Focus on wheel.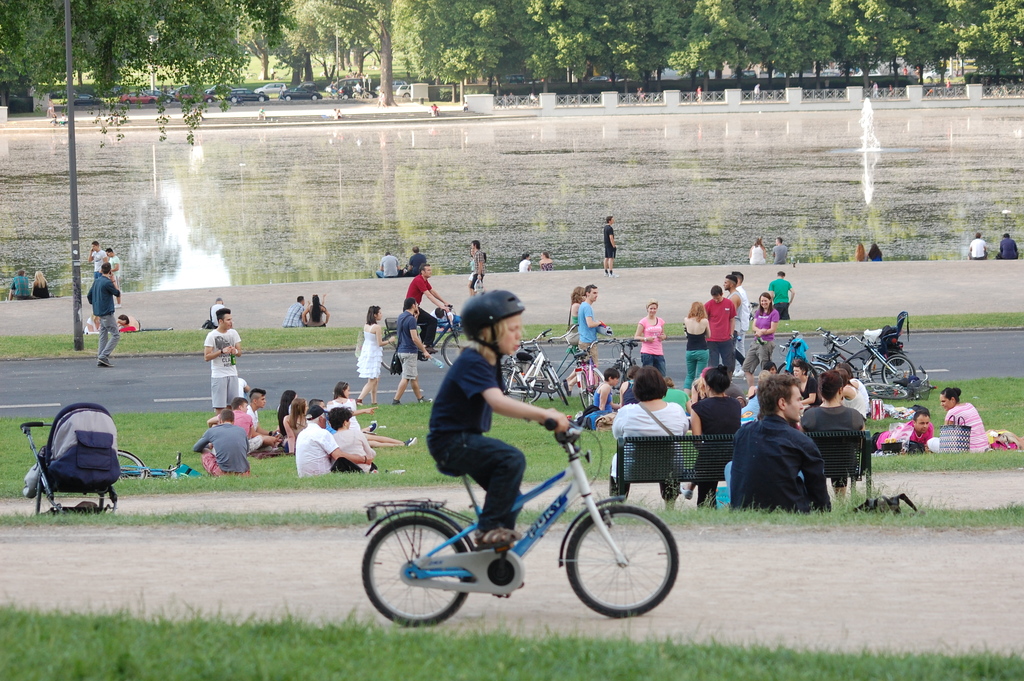
Focused at bbox(492, 552, 521, 589).
